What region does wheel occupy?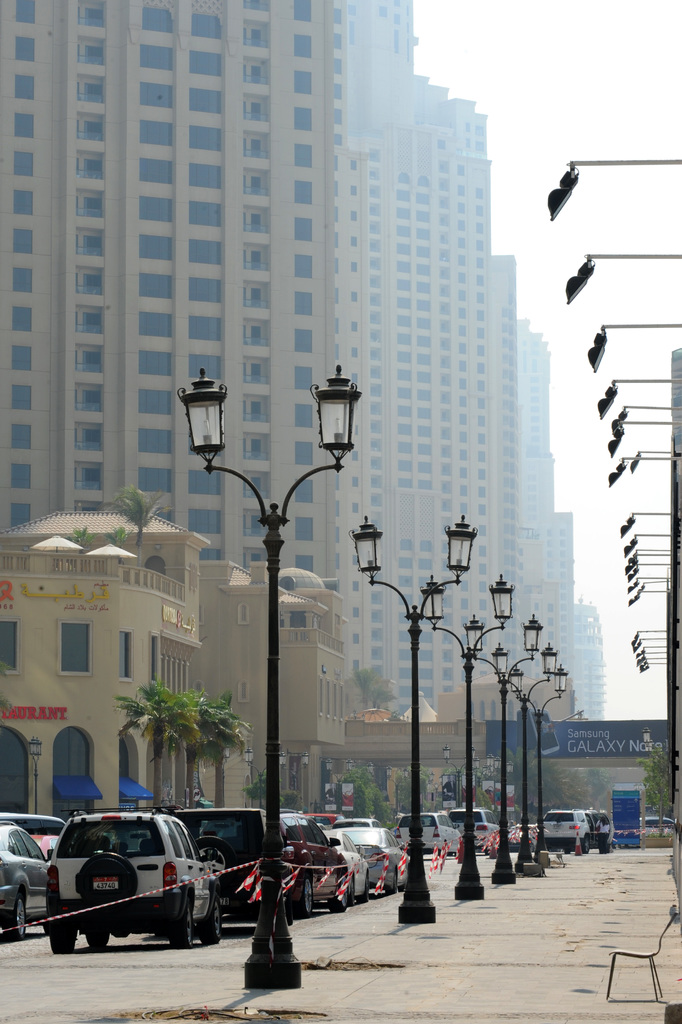
345 878 353 909.
